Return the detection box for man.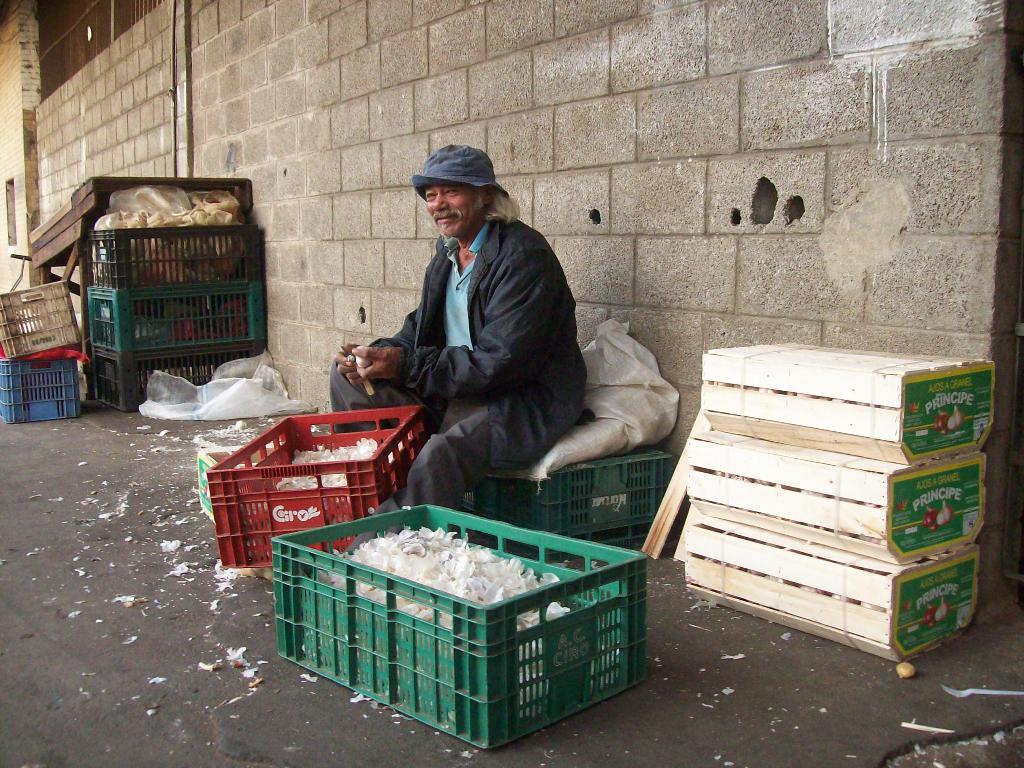
<bbox>274, 141, 583, 621</bbox>.
